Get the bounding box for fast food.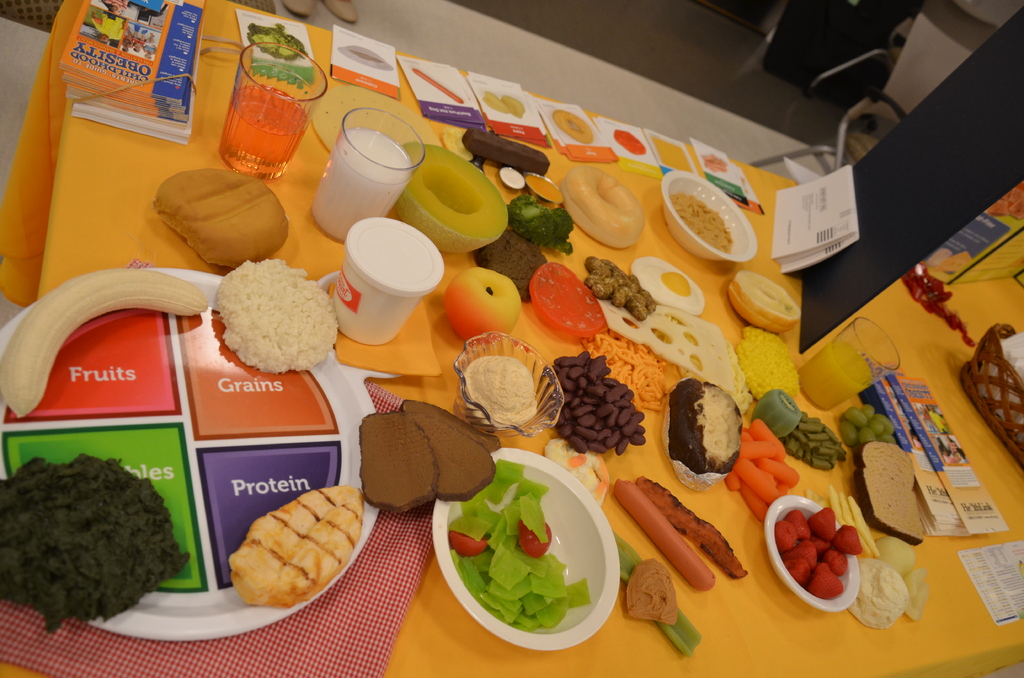
393, 400, 503, 504.
